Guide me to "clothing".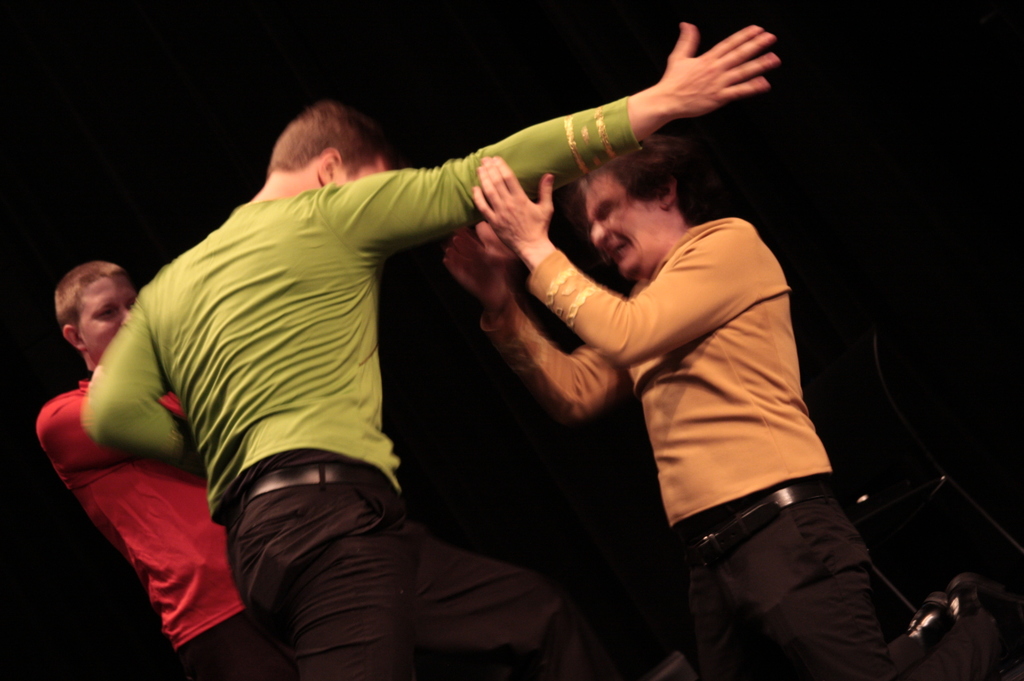
Guidance: [left=32, top=367, right=292, bottom=680].
